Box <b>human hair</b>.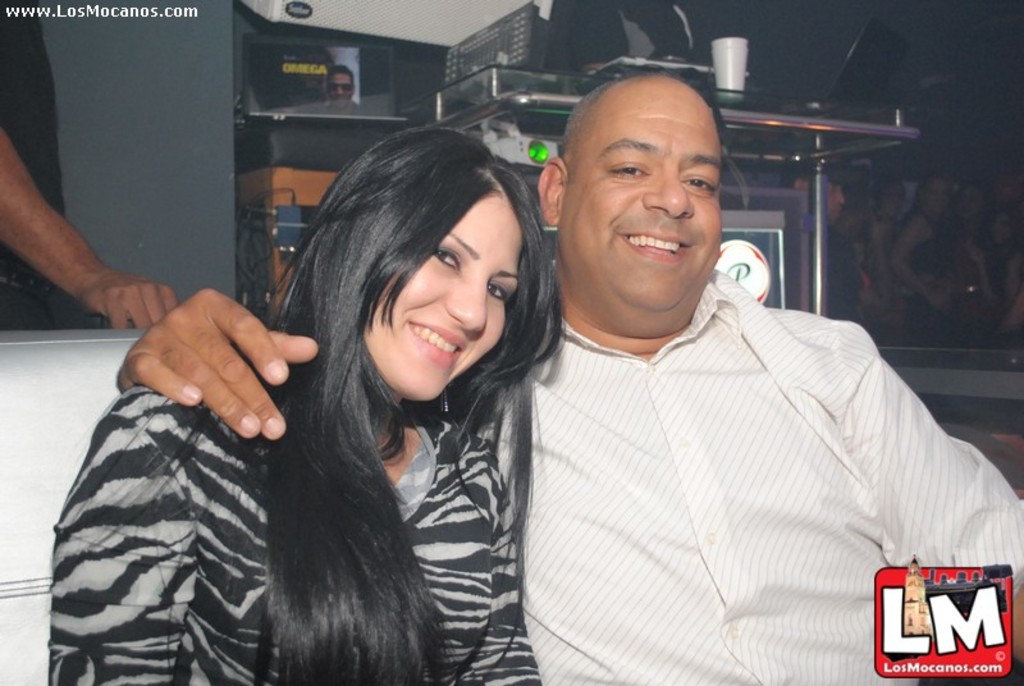
(329,61,358,91).
